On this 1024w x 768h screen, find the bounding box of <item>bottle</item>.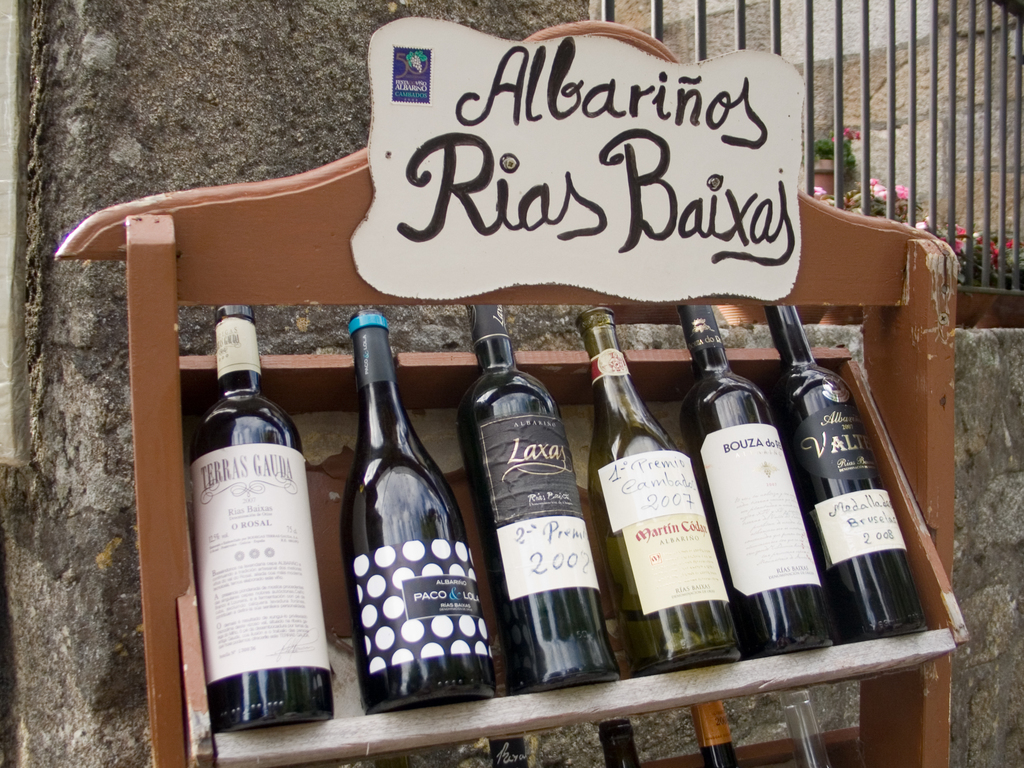
Bounding box: left=688, top=700, right=744, bottom=767.
